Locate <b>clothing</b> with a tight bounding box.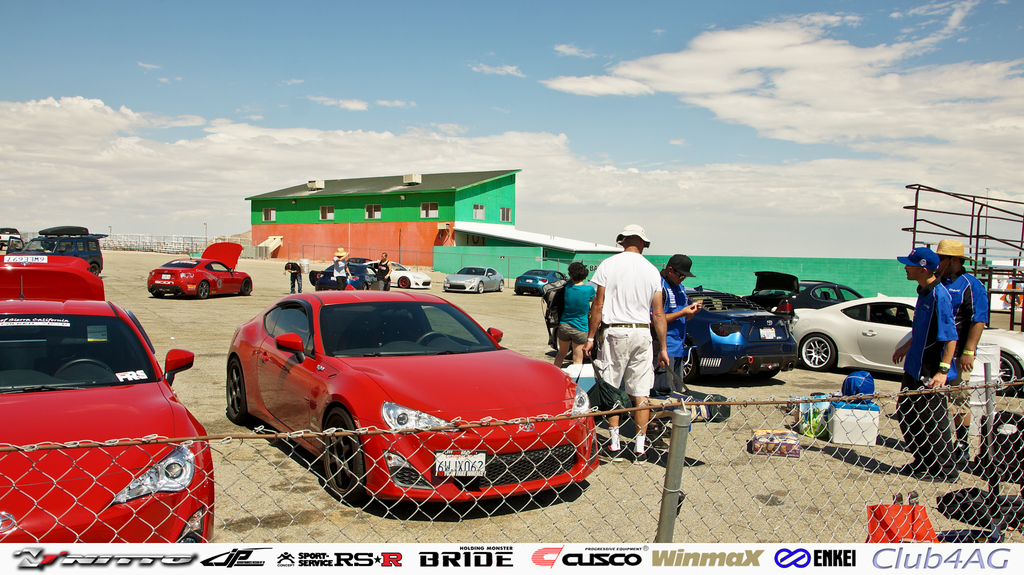
bbox=[289, 263, 299, 292].
